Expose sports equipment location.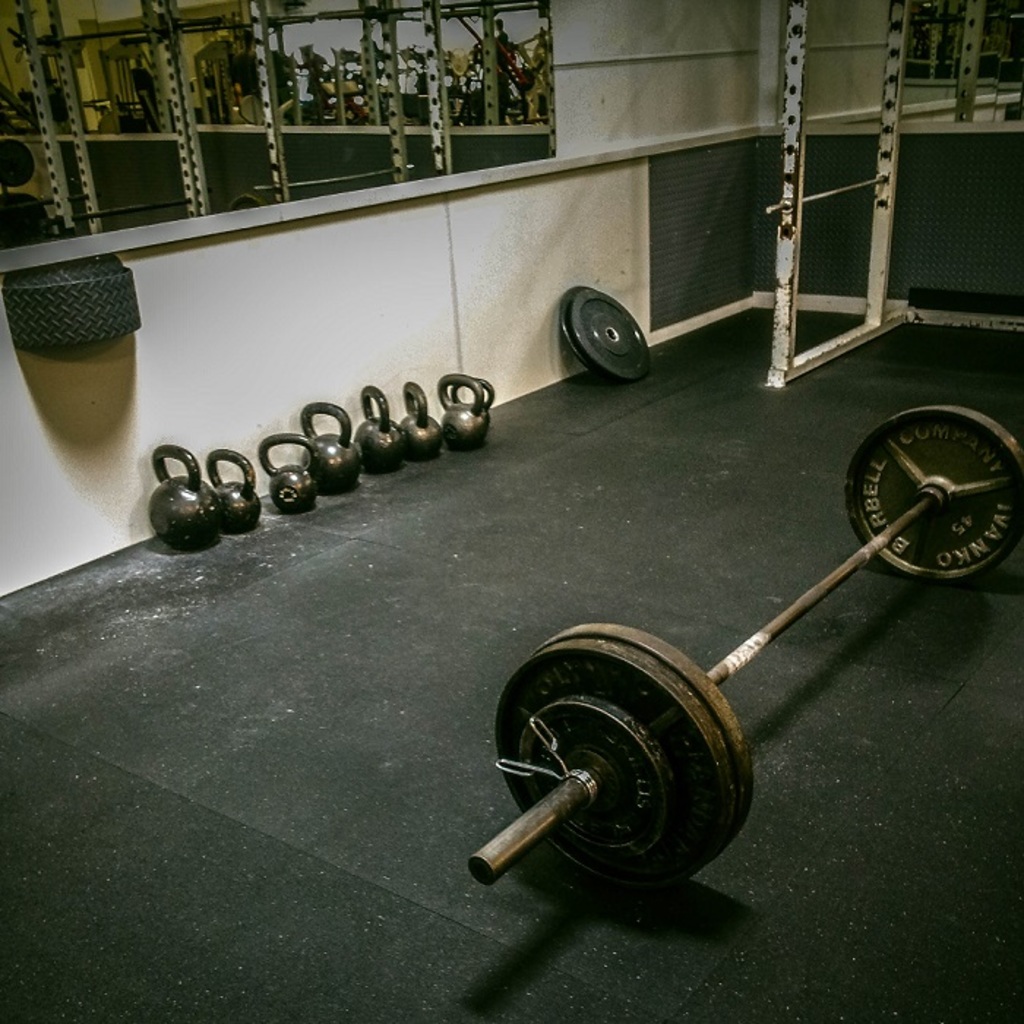
Exposed at rect(357, 383, 410, 478).
